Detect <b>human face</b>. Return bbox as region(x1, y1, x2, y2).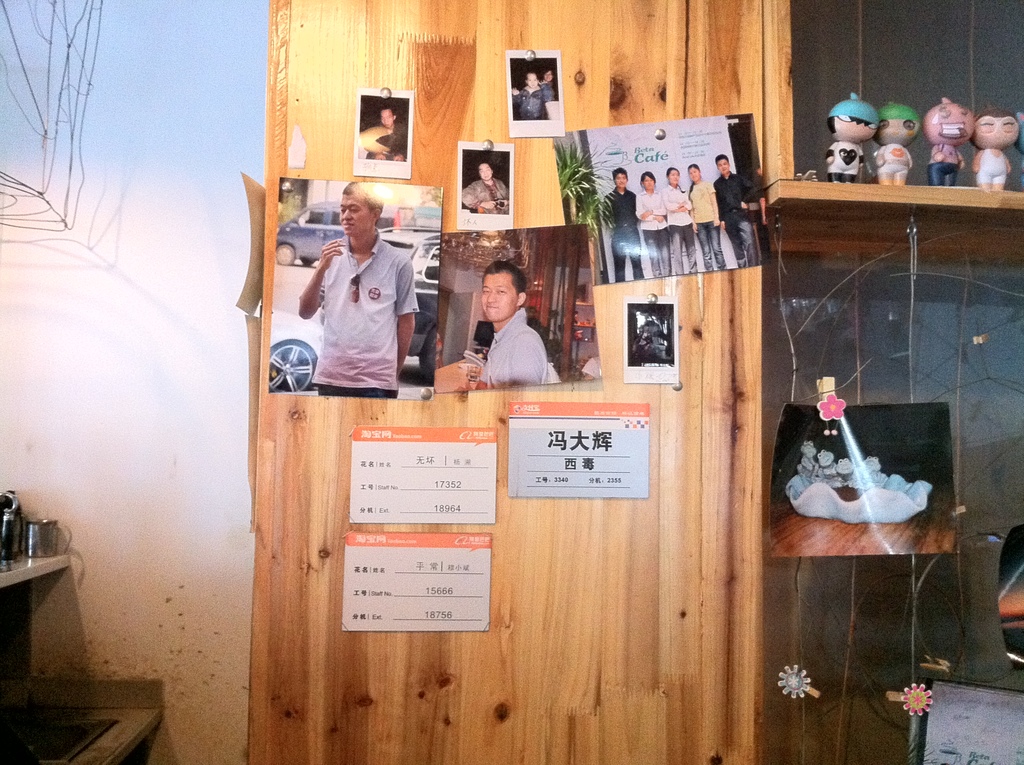
region(690, 166, 700, 178).
